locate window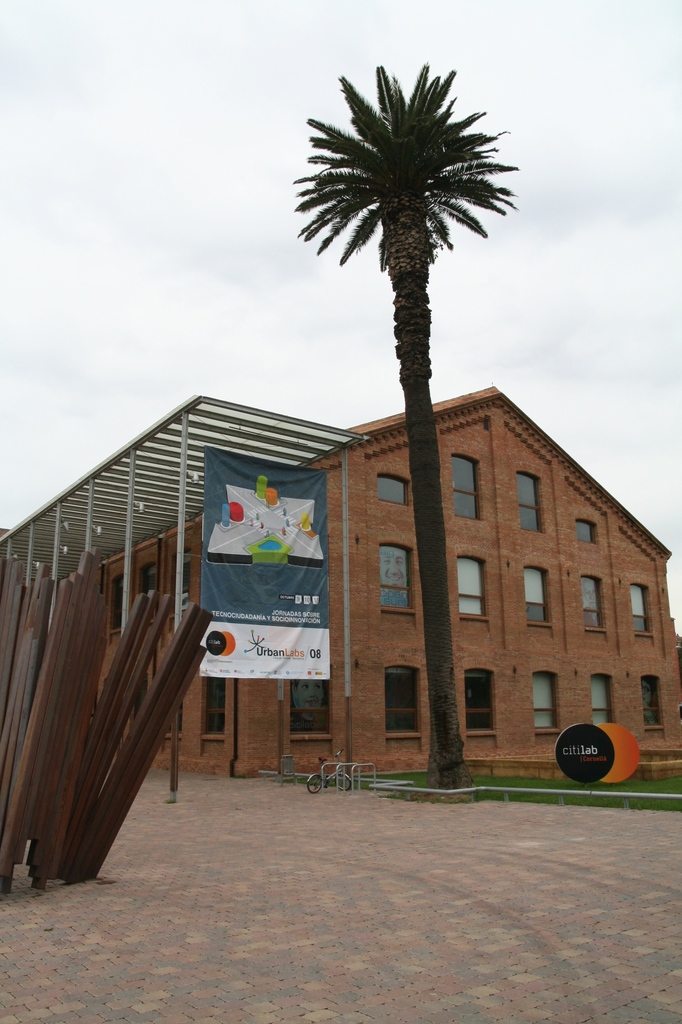
box=[638, 676, 662, 723]
